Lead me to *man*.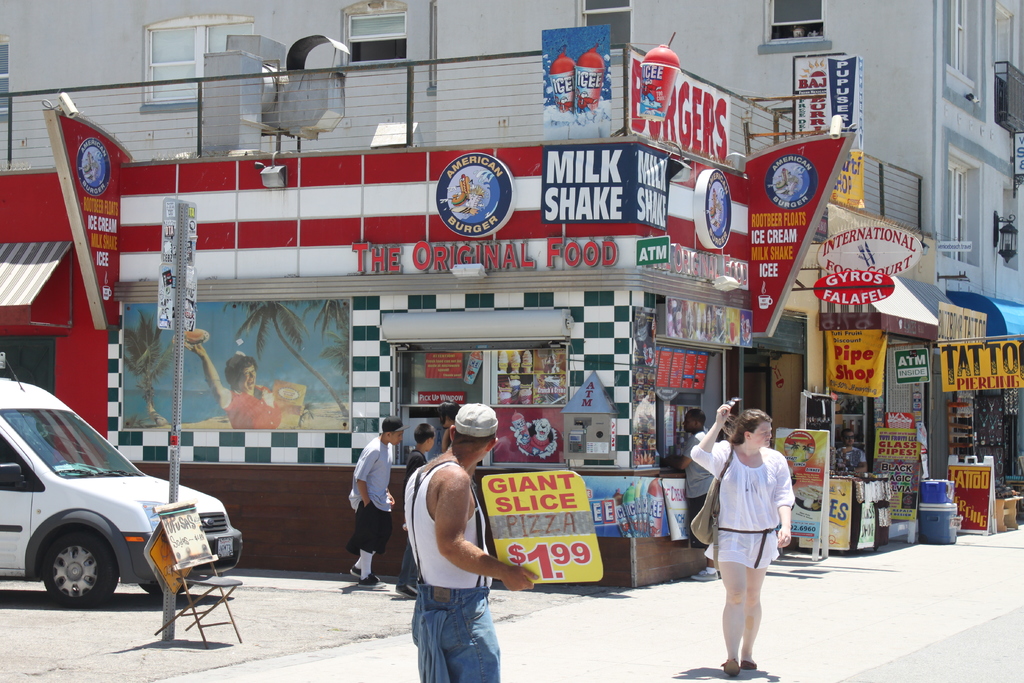
Lead to locate(344, 418, 409, 595).
